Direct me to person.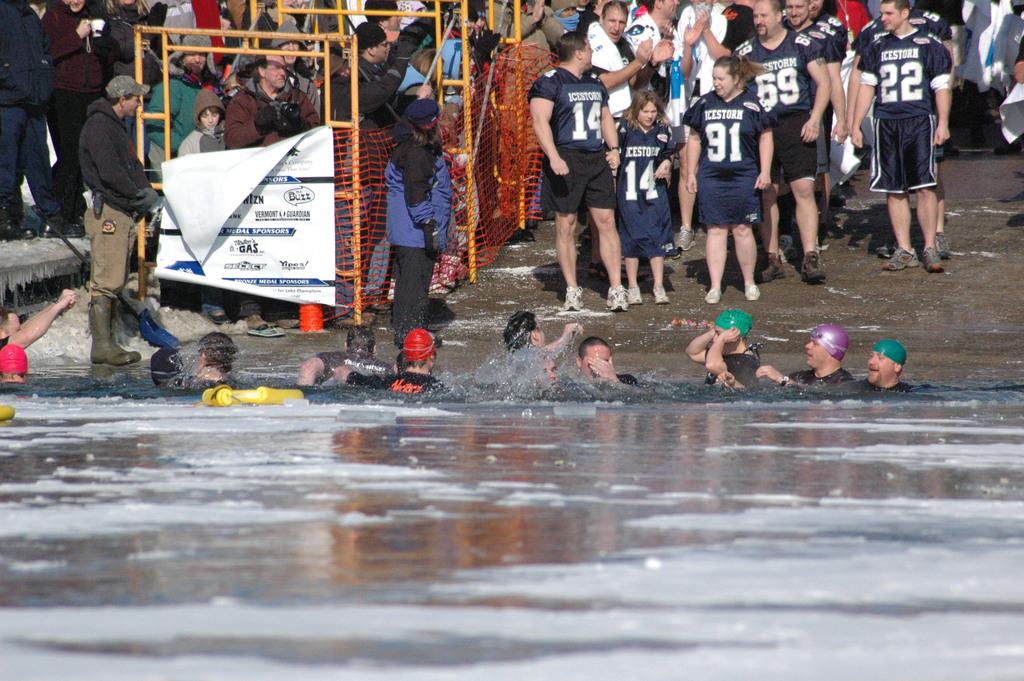
Direction: bbox=(541, 35, 638, 303).
